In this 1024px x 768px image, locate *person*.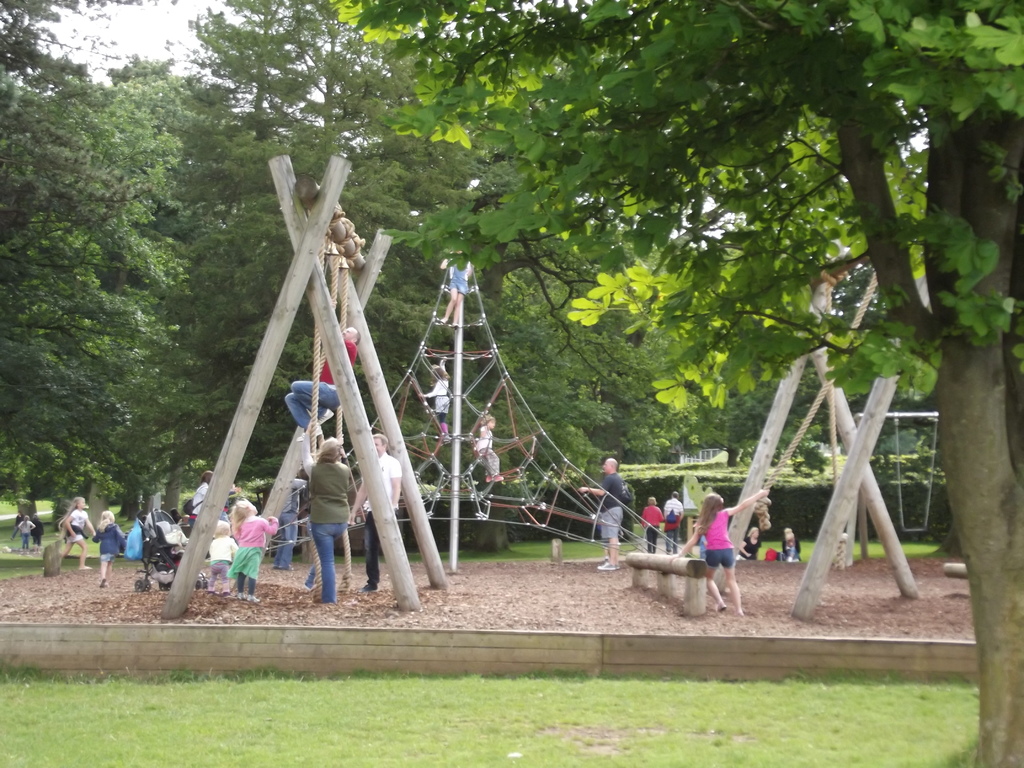
Bounding box: 191 467 217 534.
